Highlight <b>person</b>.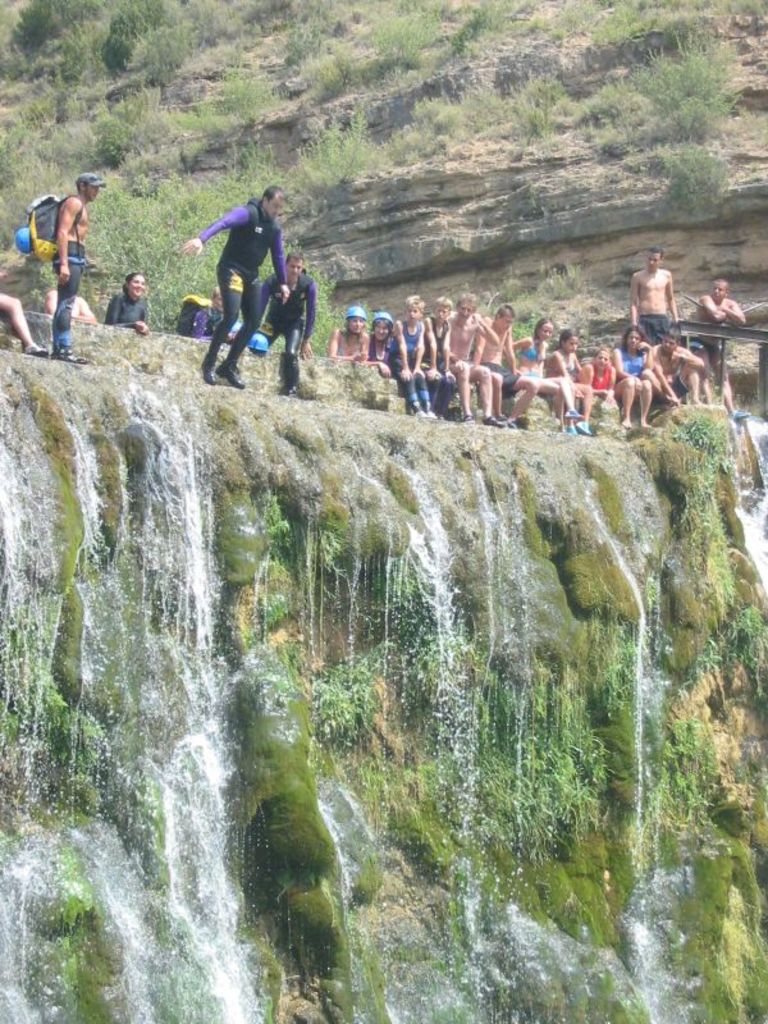
Highlighted region: [left=506, top=315, right=581, bottom=434].
